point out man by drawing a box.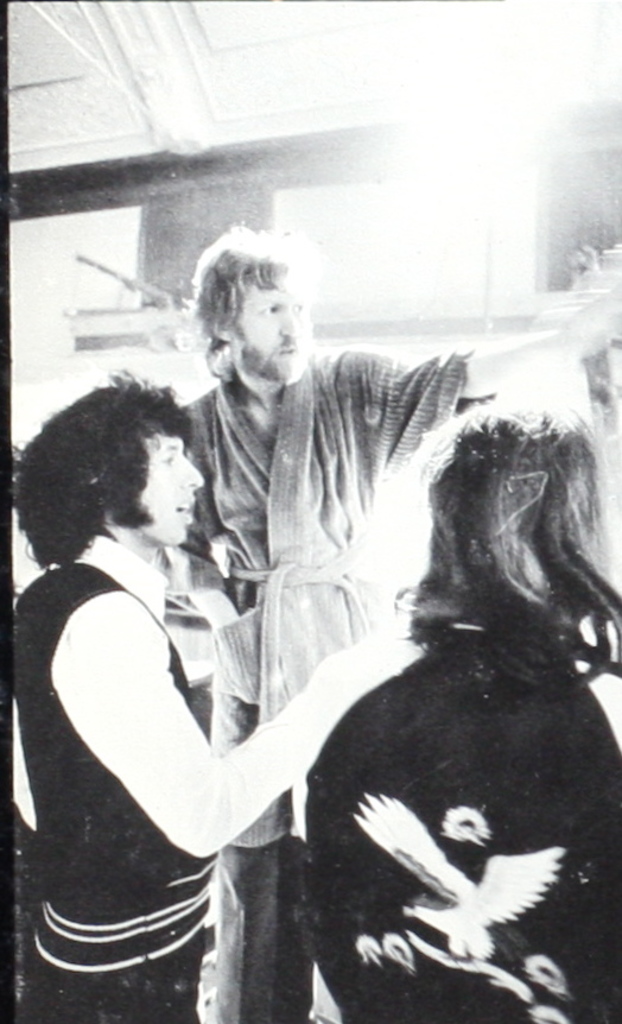
(left=180, top=220, right=621, bottom=1022).
